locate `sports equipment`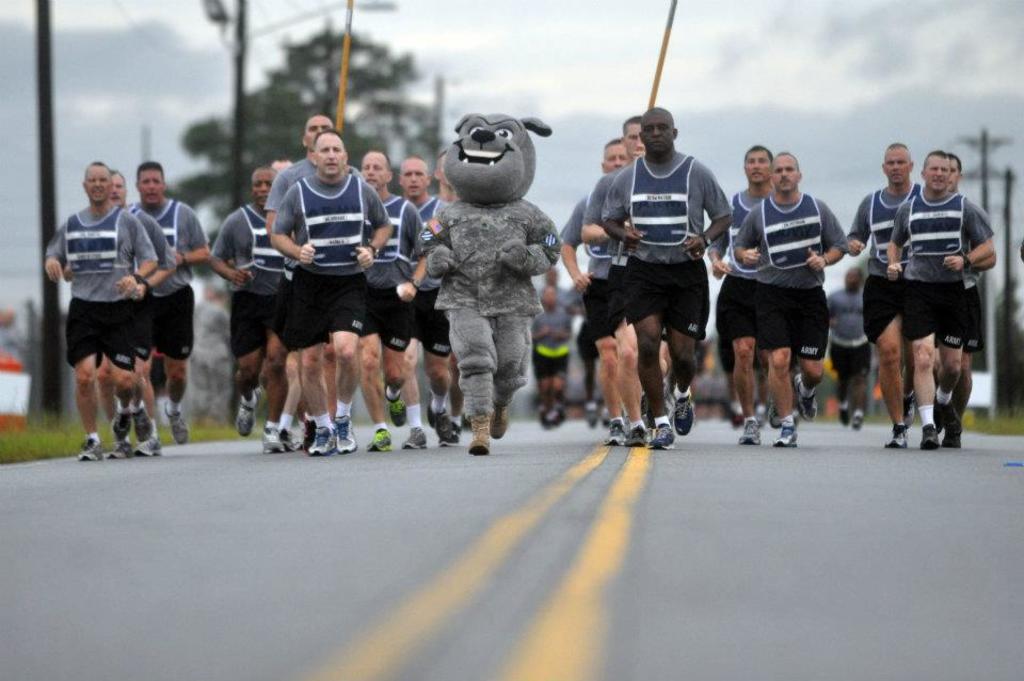
(x1=650, y1=423, x2=676, y2=452)
